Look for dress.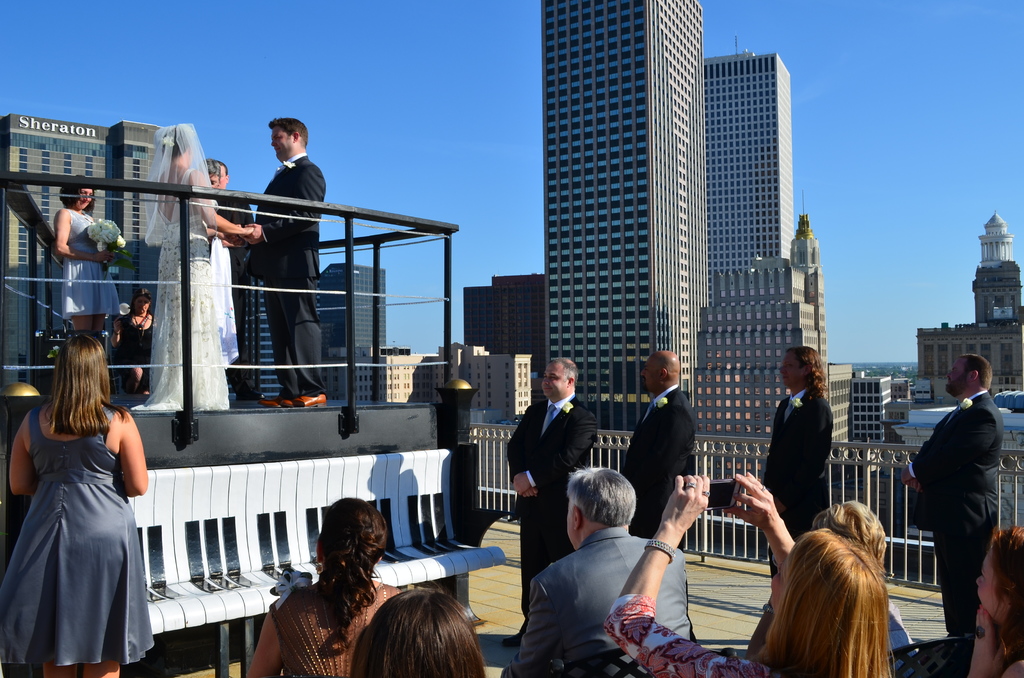
Found: select_region(64, 206, 122, 319).
